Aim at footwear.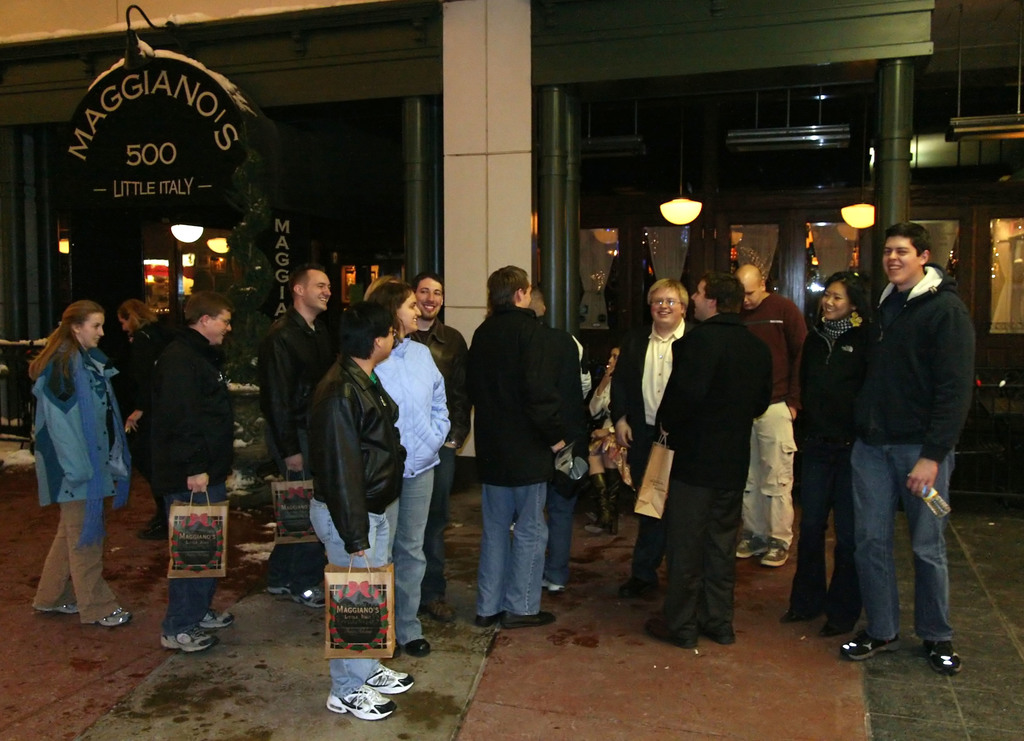
Aimed at bbox=[500, 613, 558, 629].
